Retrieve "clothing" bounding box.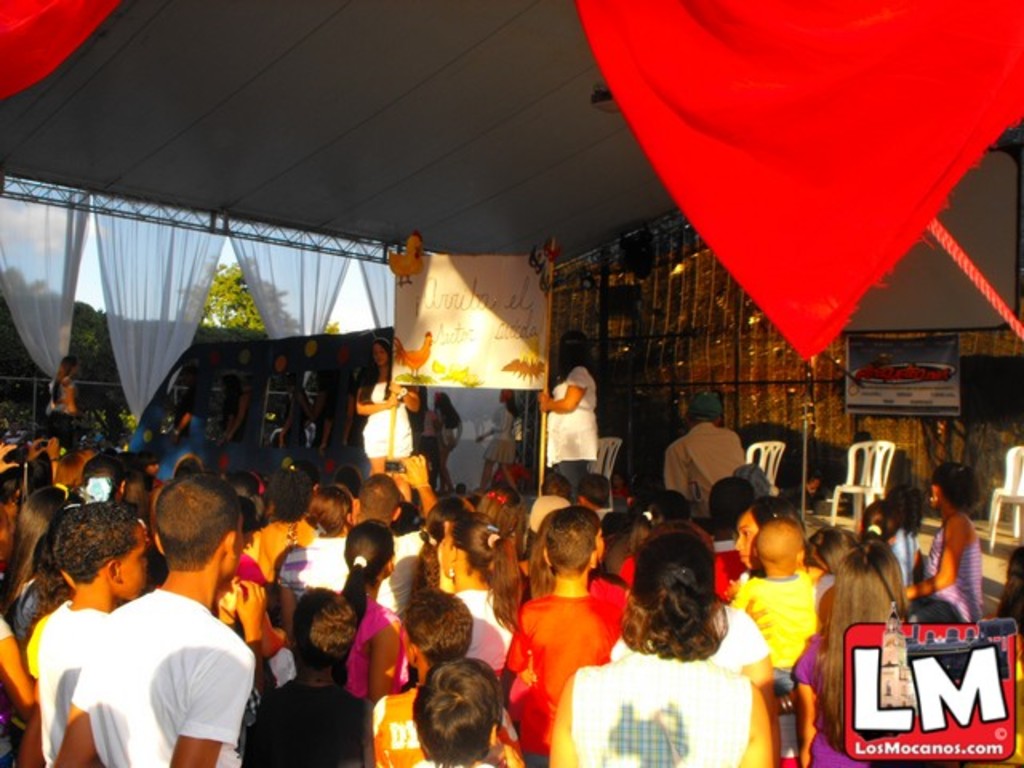
Bounding box: (x1=552, y1=368, x2=594, y2=522).
